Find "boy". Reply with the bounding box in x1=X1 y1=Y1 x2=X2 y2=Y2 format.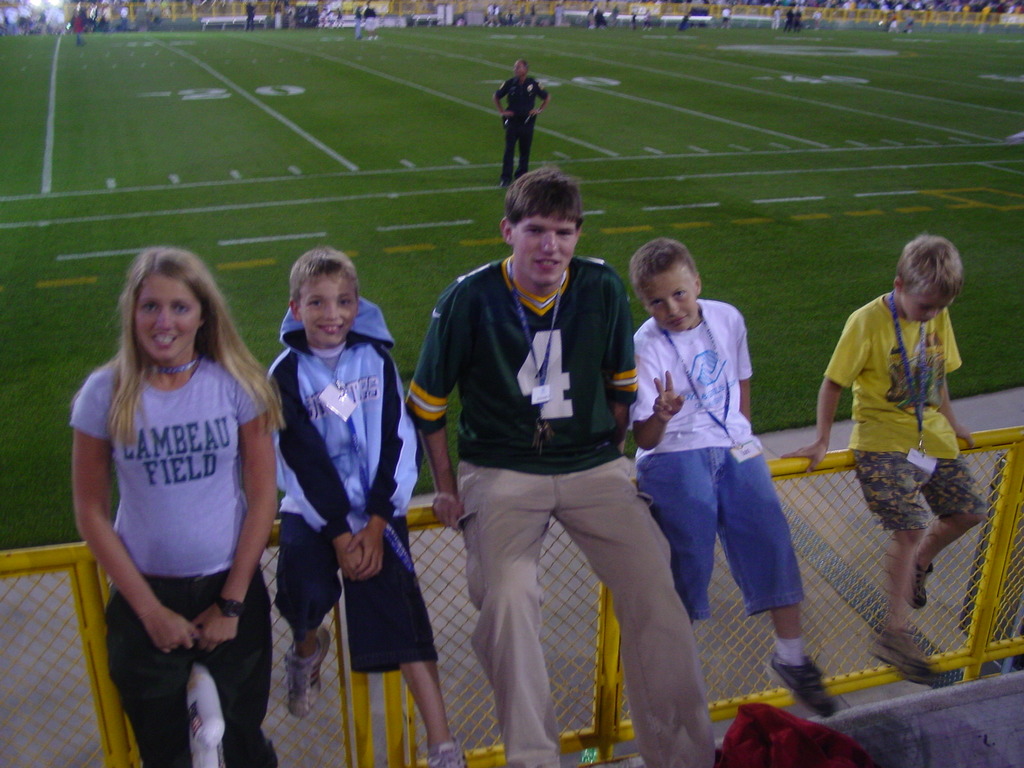
x1=623 y1=220 x2=816 y2=710.
